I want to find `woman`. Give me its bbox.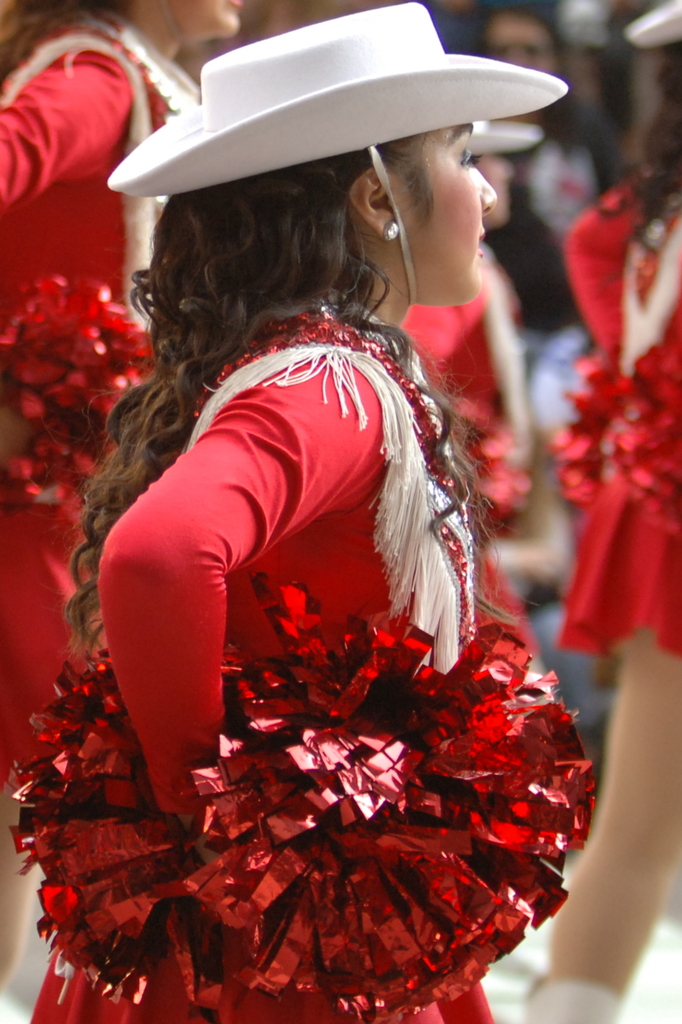
region(489, 3, 681, 1023).
